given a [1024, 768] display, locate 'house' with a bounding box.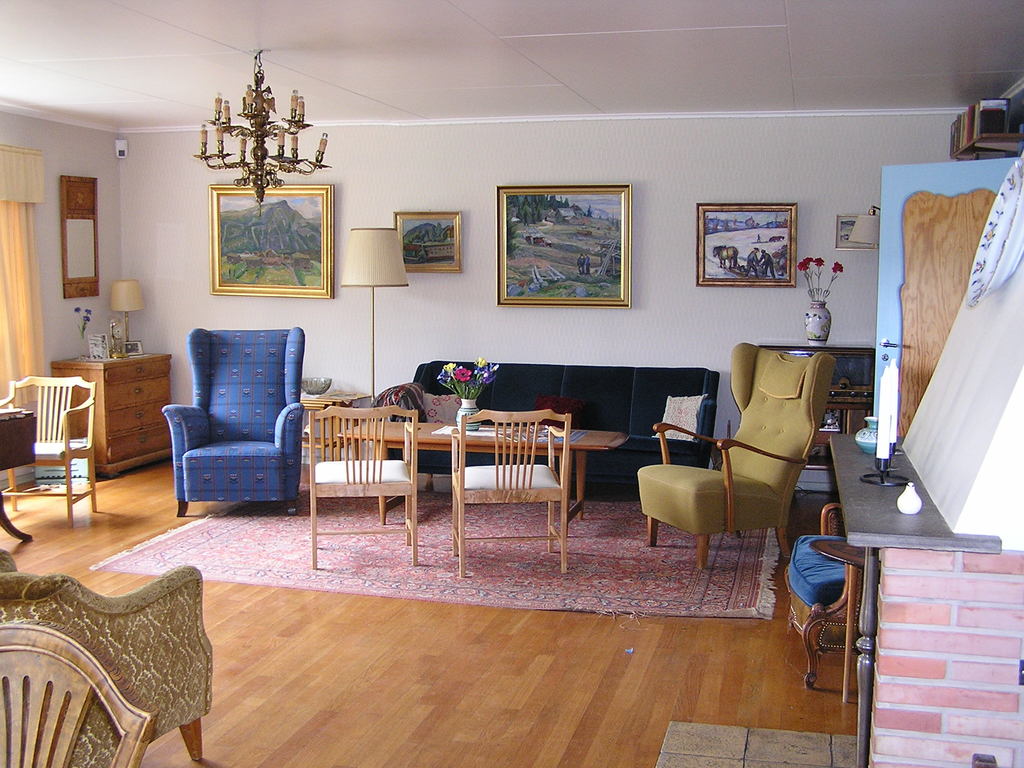
Located: 0, 0, 1023, 767.
